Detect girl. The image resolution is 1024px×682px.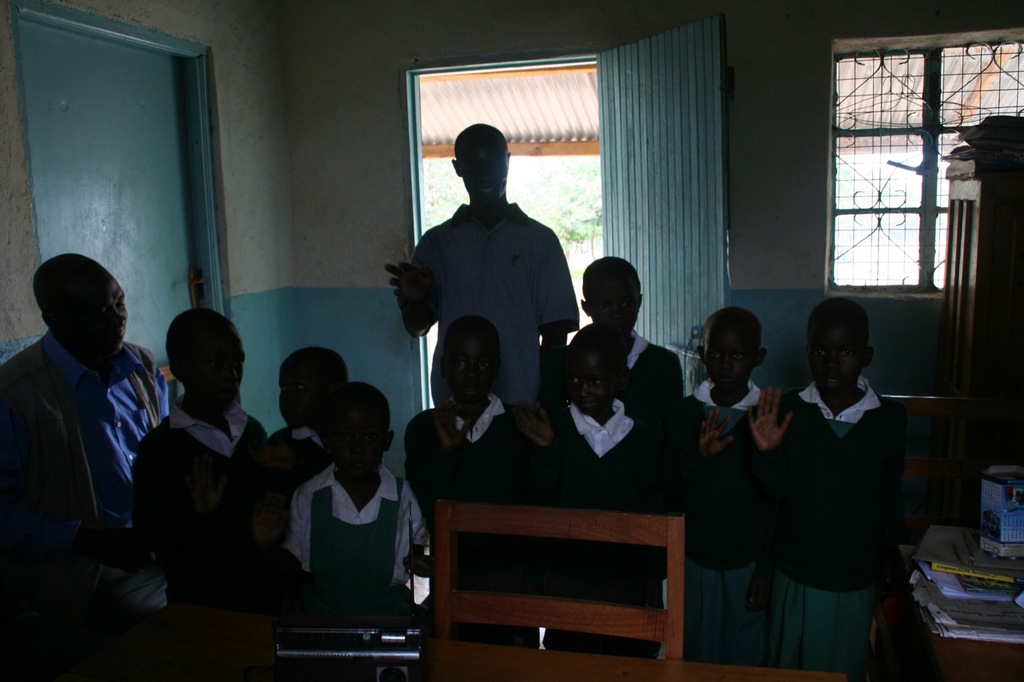
bbox=(749, 298, 902, 681).
